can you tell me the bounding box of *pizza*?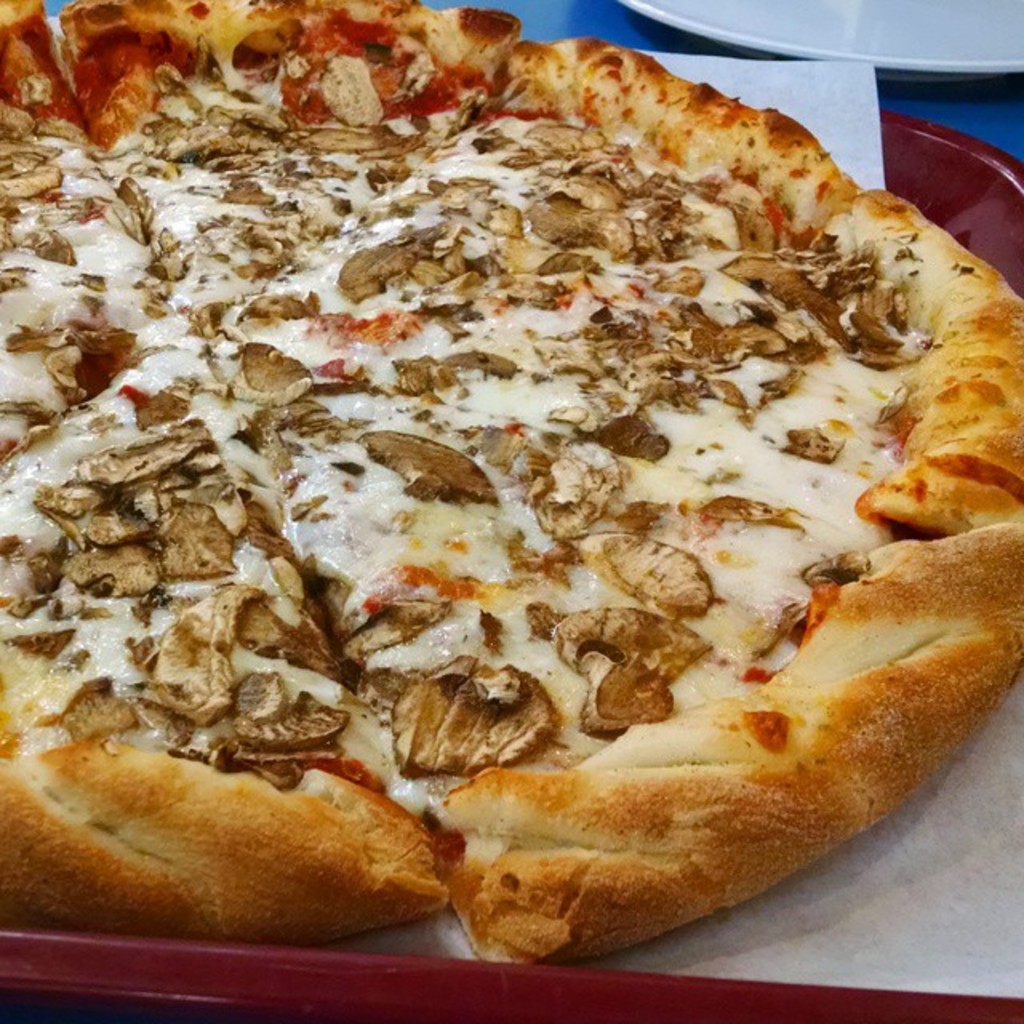
[0,0,1022,971].
